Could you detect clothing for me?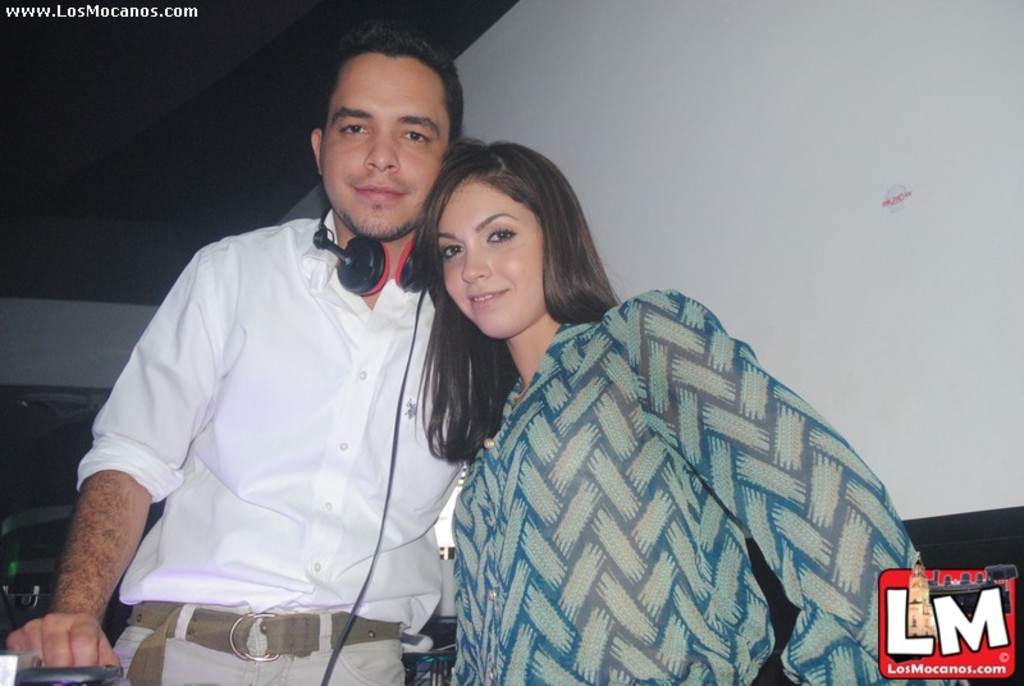
Detection result: x1=64 y1=178 x2=494 y2=666.
